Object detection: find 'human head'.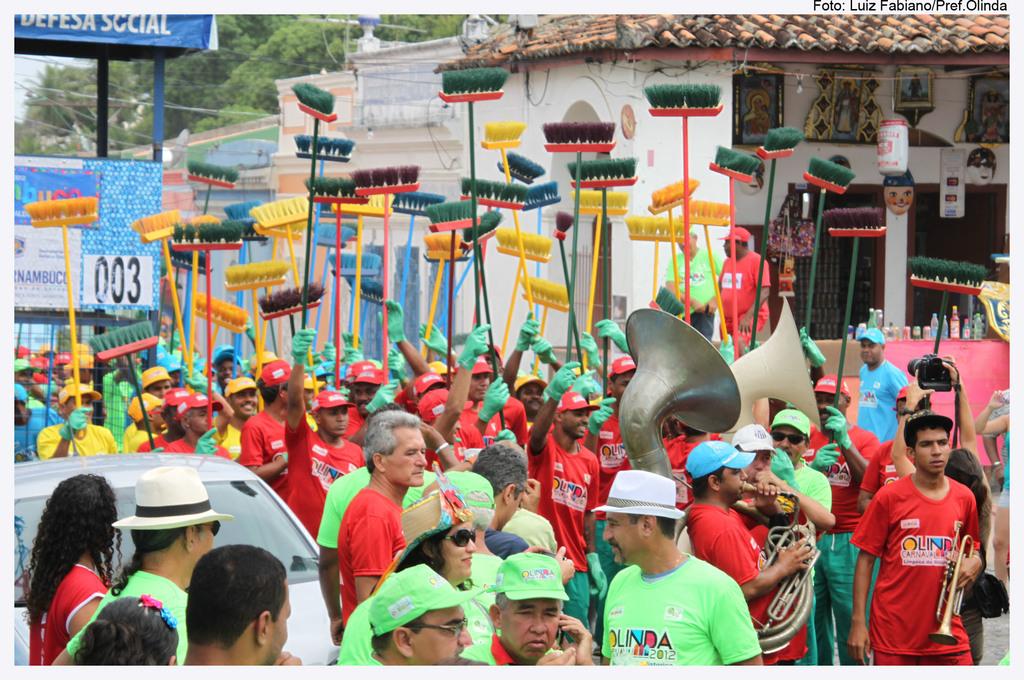
crop(515, 376, 545, 411).
